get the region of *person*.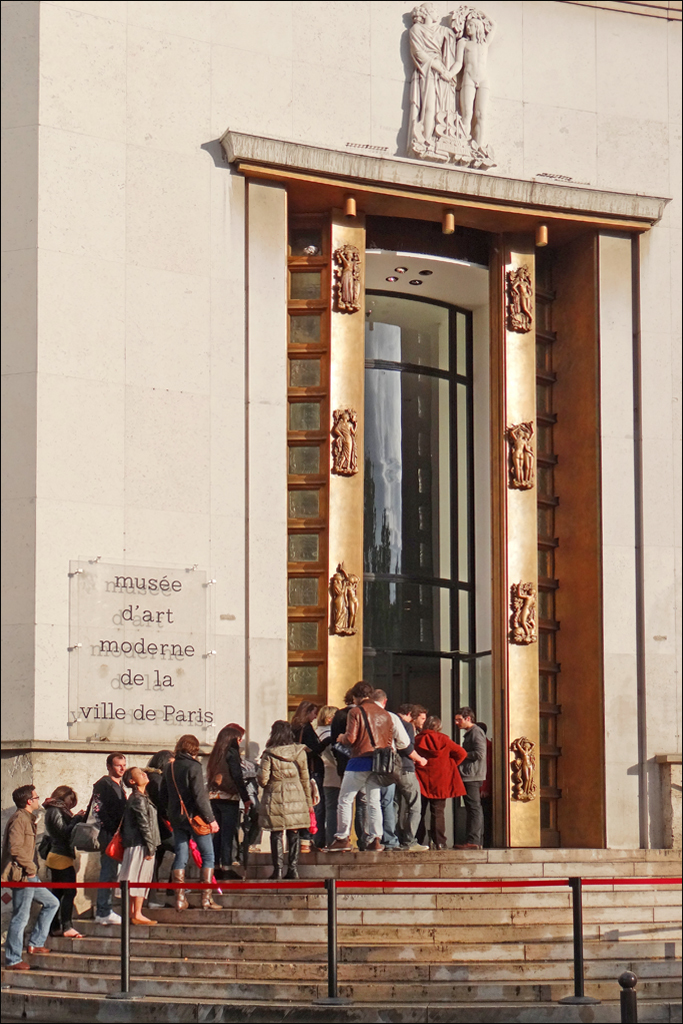
l=122, t=790, r=158, b=931.
